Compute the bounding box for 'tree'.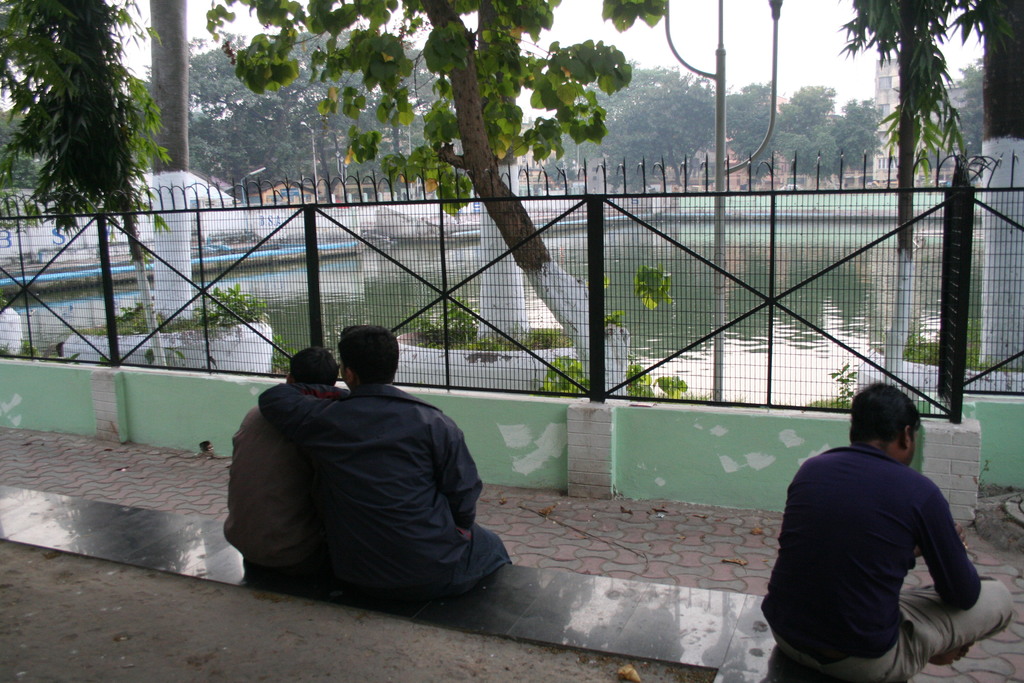
x1=558 y1=58 x2=721 y2=194.
